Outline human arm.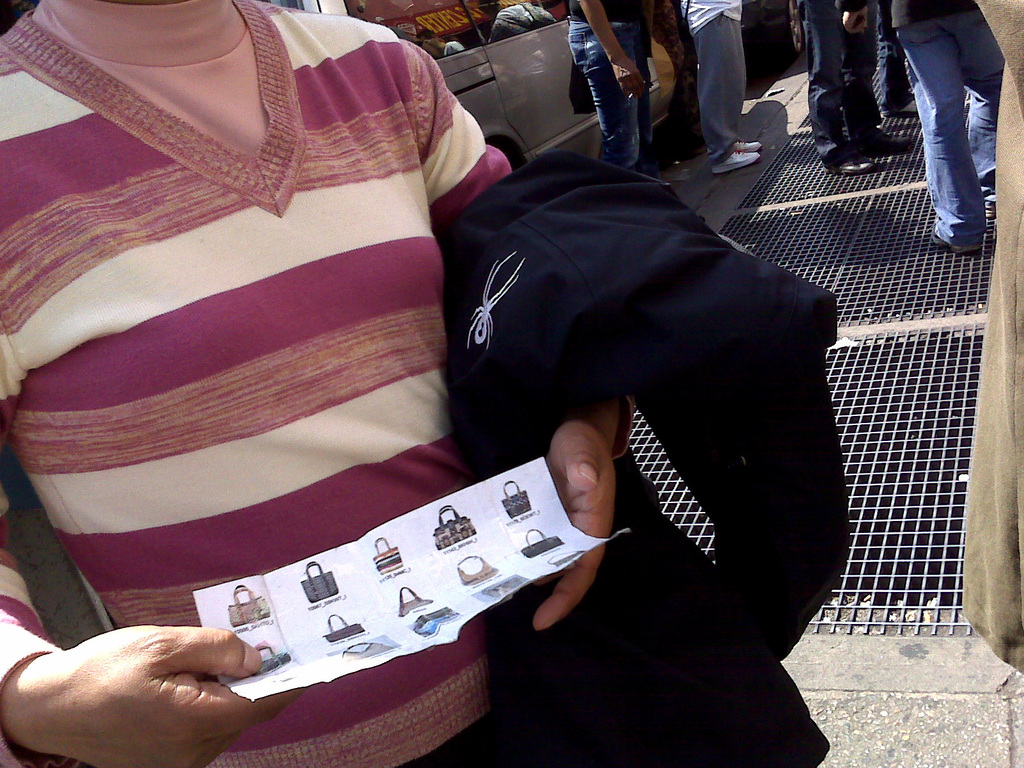
Outline: [829, 0, 870, 36].
